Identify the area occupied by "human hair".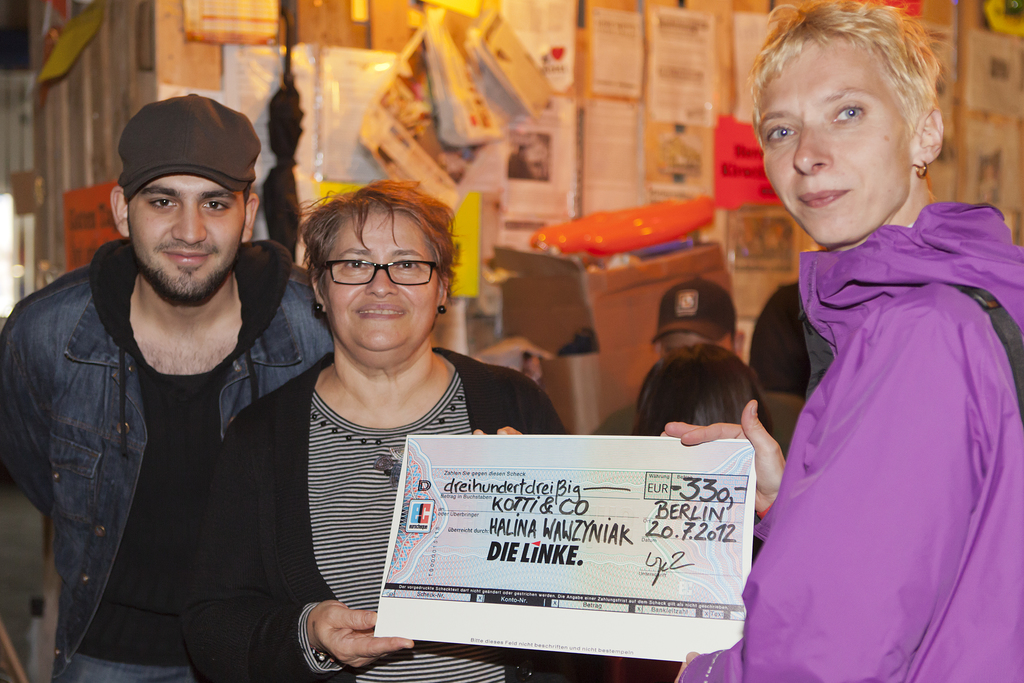
Area: [774, 0, 950, 186].
